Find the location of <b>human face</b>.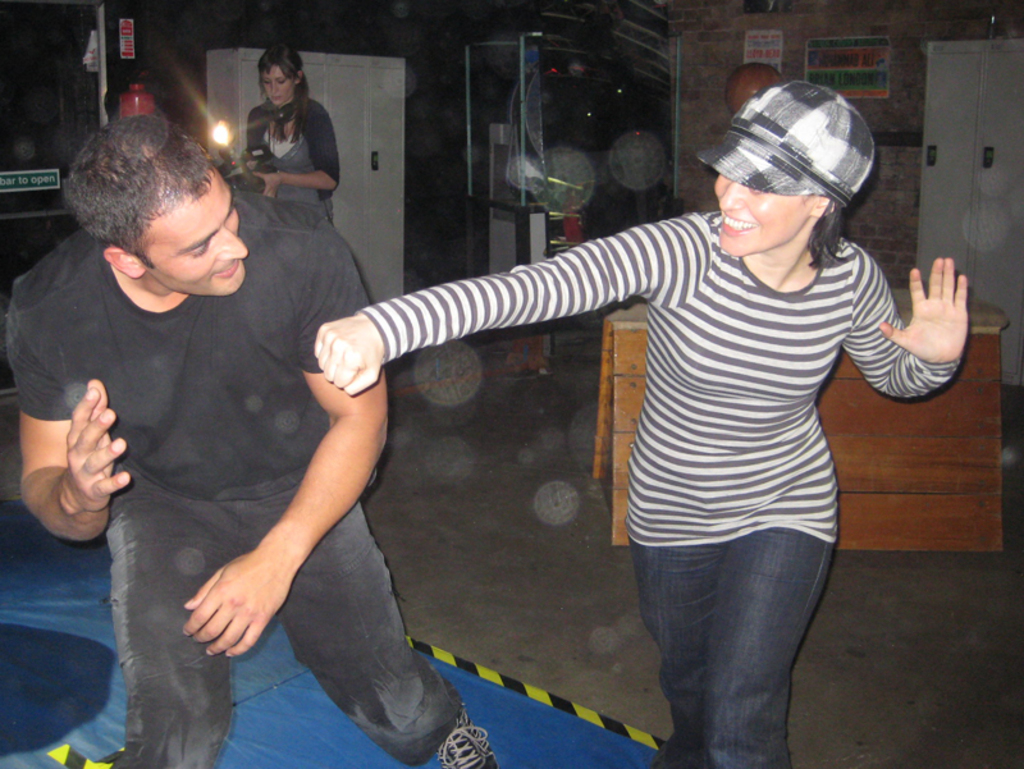
Location: bbox=[141, 177, 250, 298].
